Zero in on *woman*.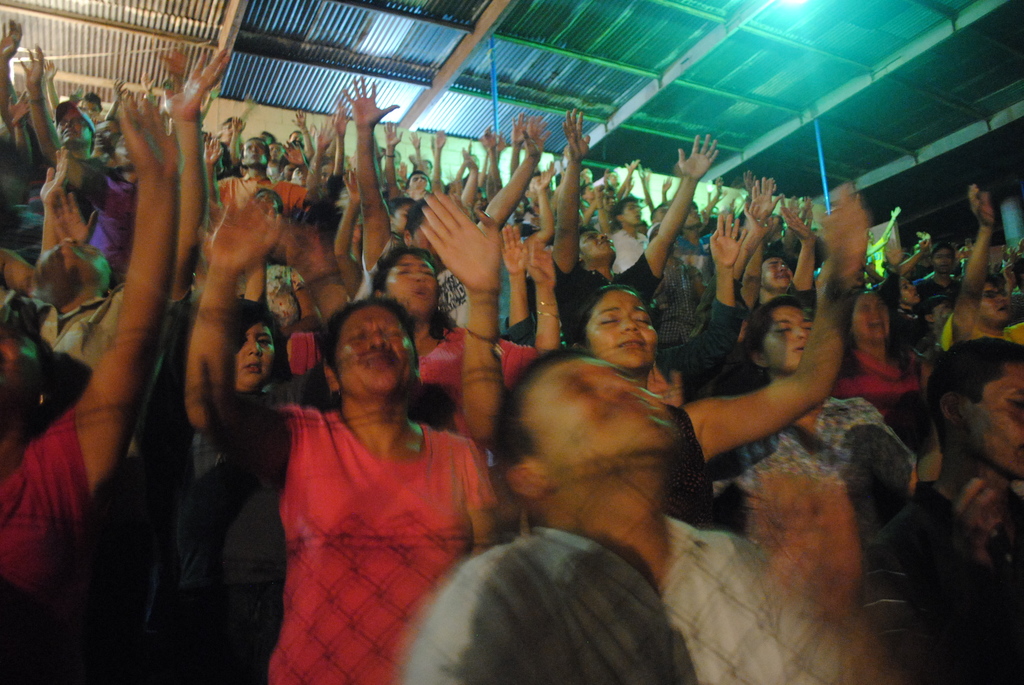
Zeroed in: pyautogui.locateOnScreen(836, 282, 940, 402).
